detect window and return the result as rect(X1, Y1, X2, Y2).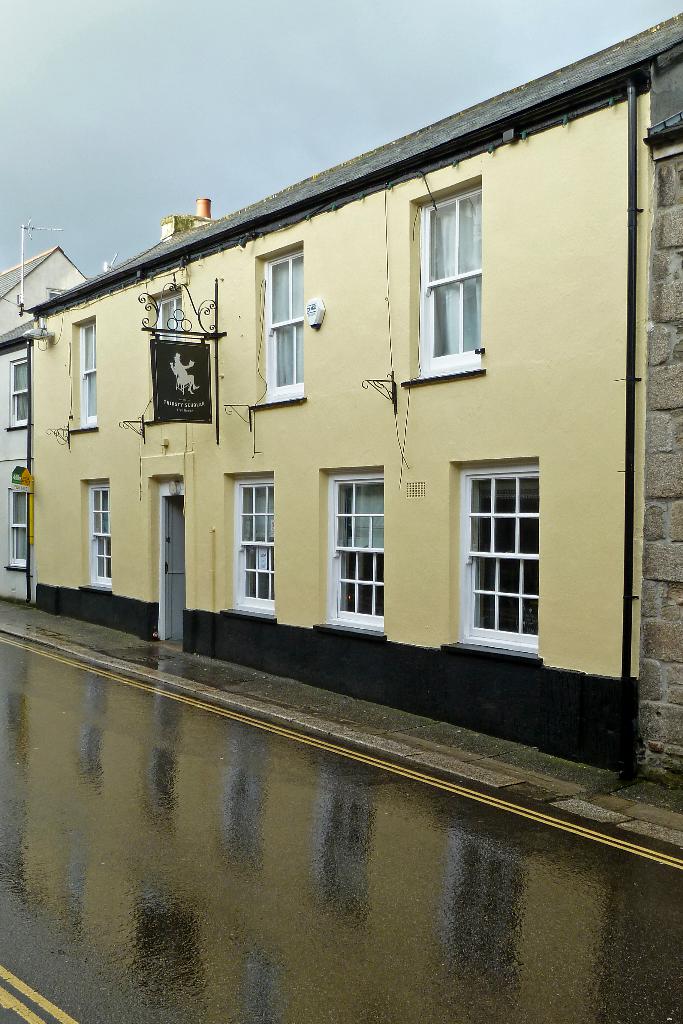
rect(310, 463, 387, 644).
